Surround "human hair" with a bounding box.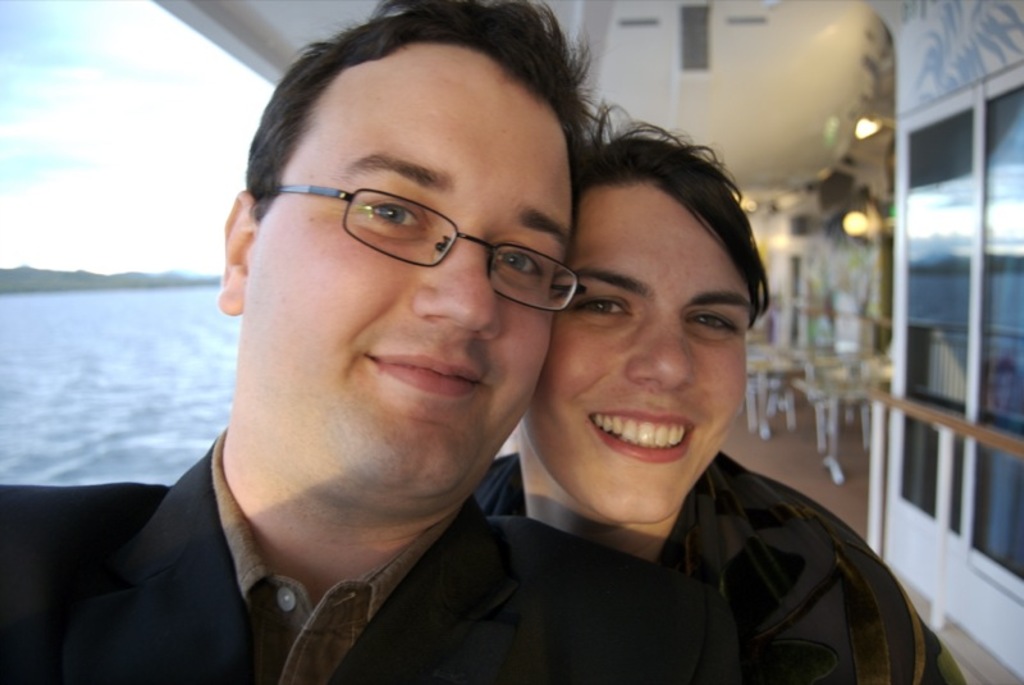
bbox=(584, 93, 773, 332).
